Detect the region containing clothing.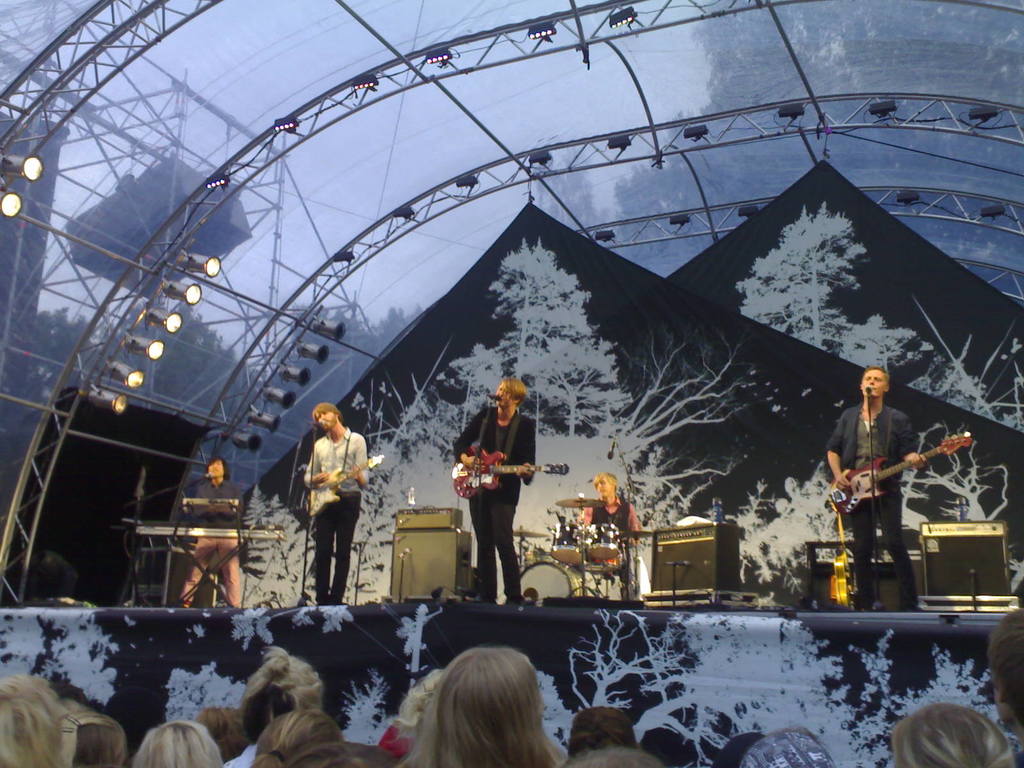
[287,409,367,602].
